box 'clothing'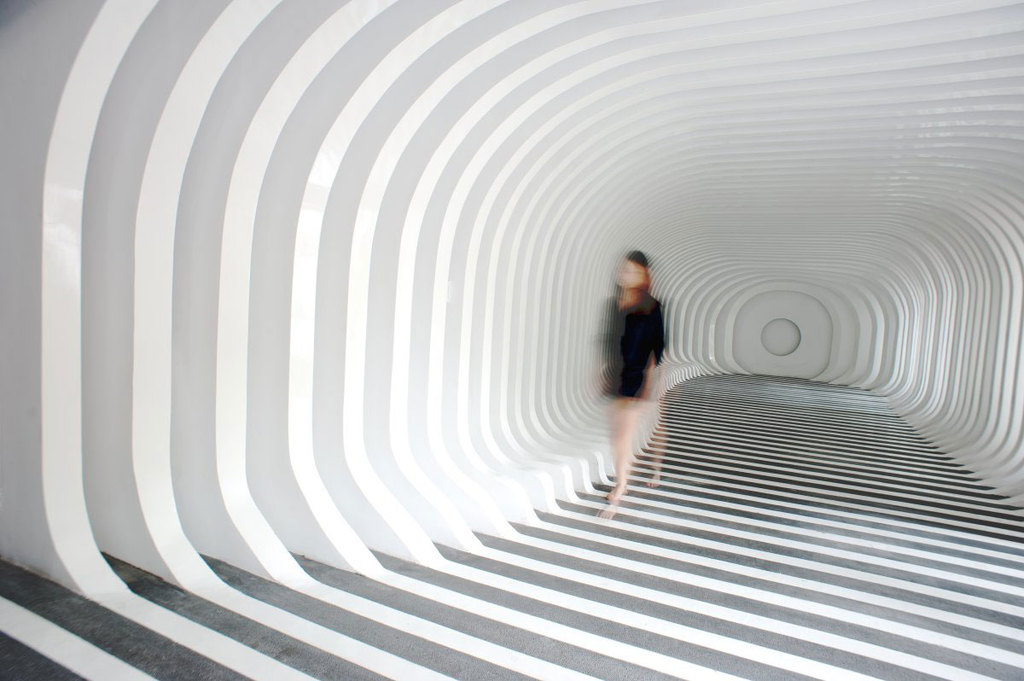
[591,293,670,403]
